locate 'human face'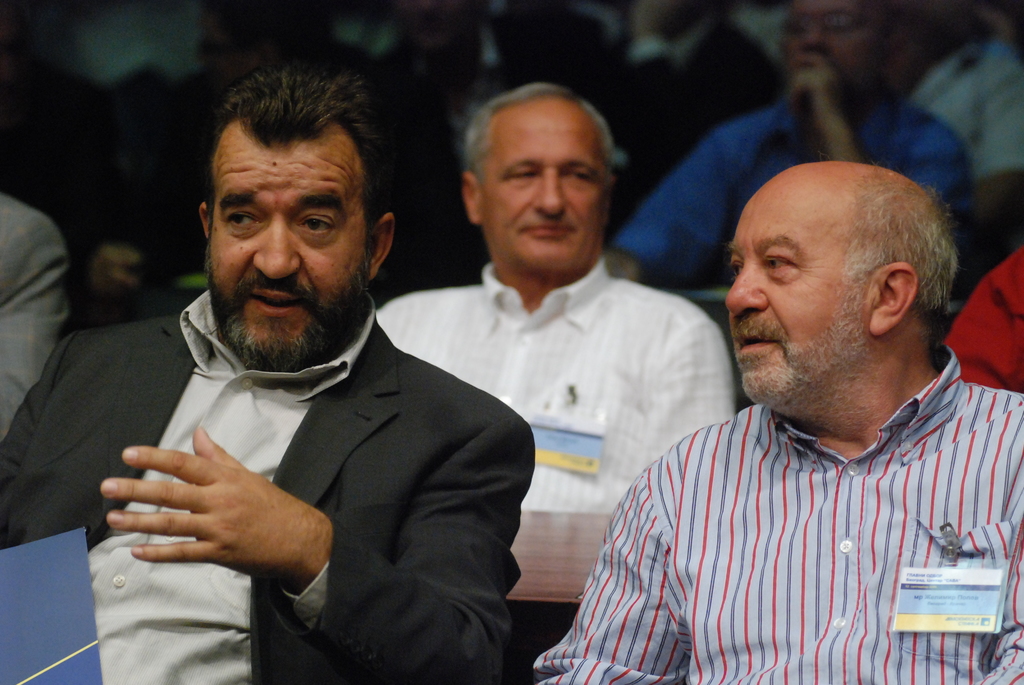
bbox(723, 206, 877, 404)
